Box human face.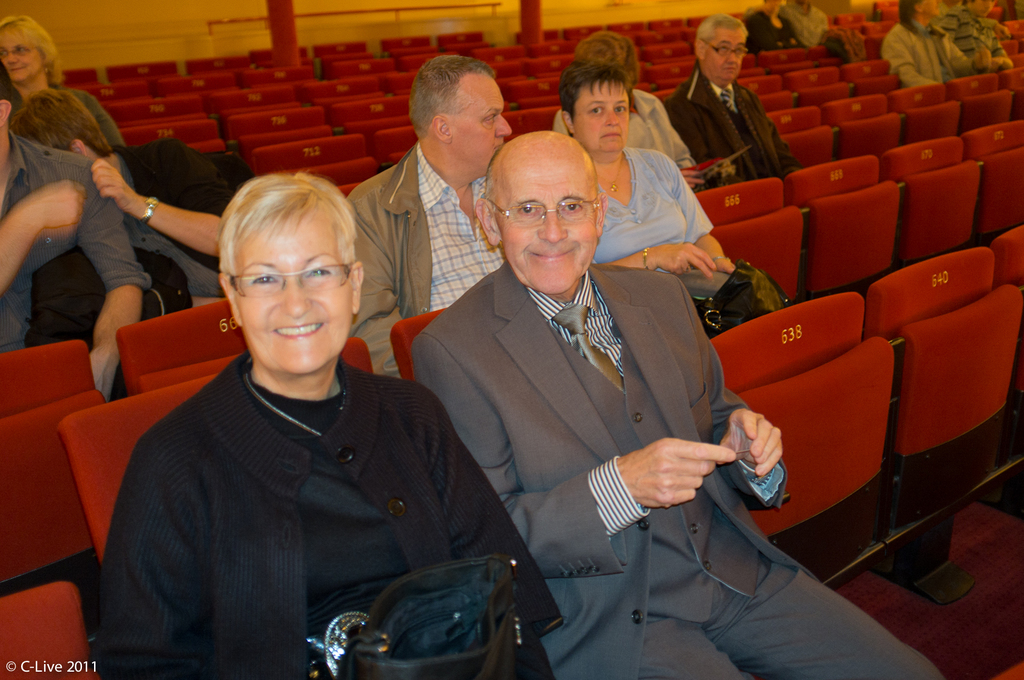
764, 0, 778, 11.
